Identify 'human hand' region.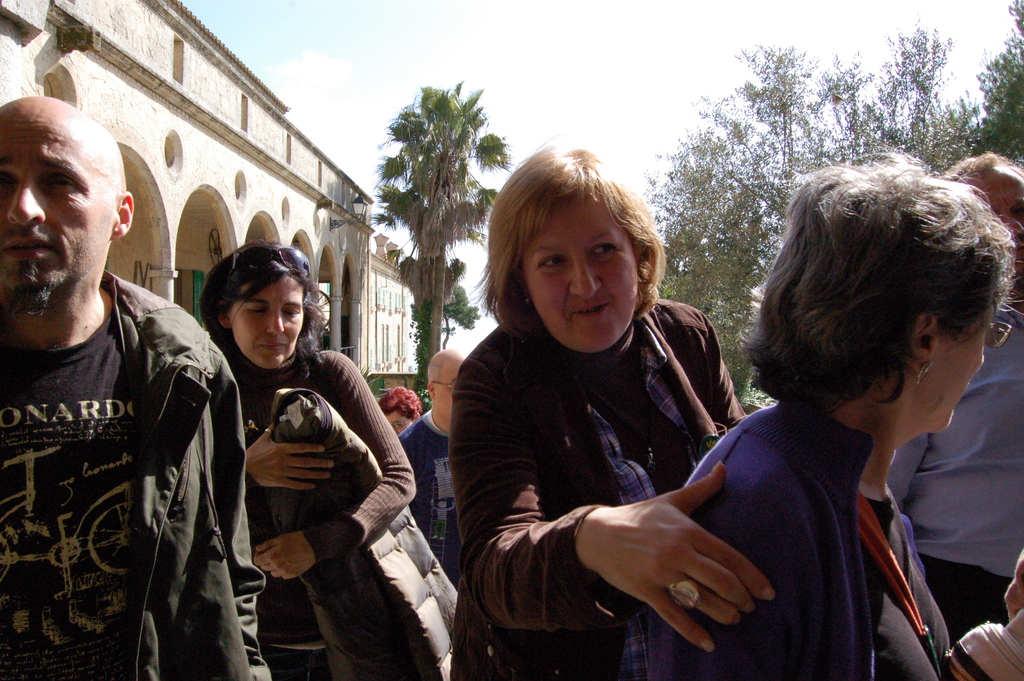
Region: rect(244, 416, 337, 495).
